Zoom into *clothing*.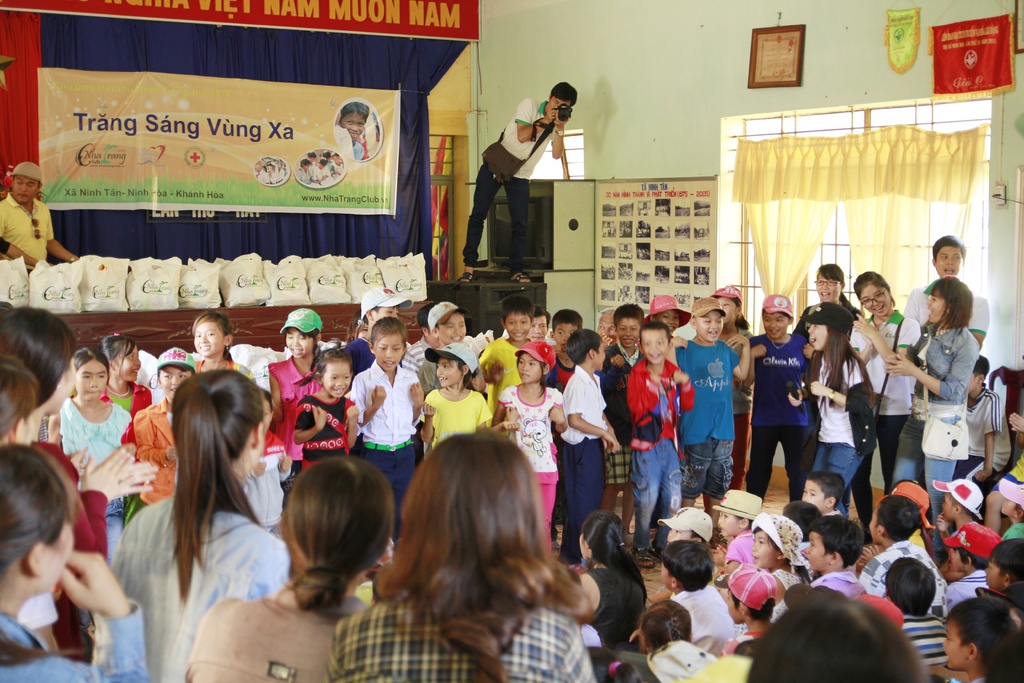
Zoom target: x1=724, y1=530, x2=758, y2=564.
